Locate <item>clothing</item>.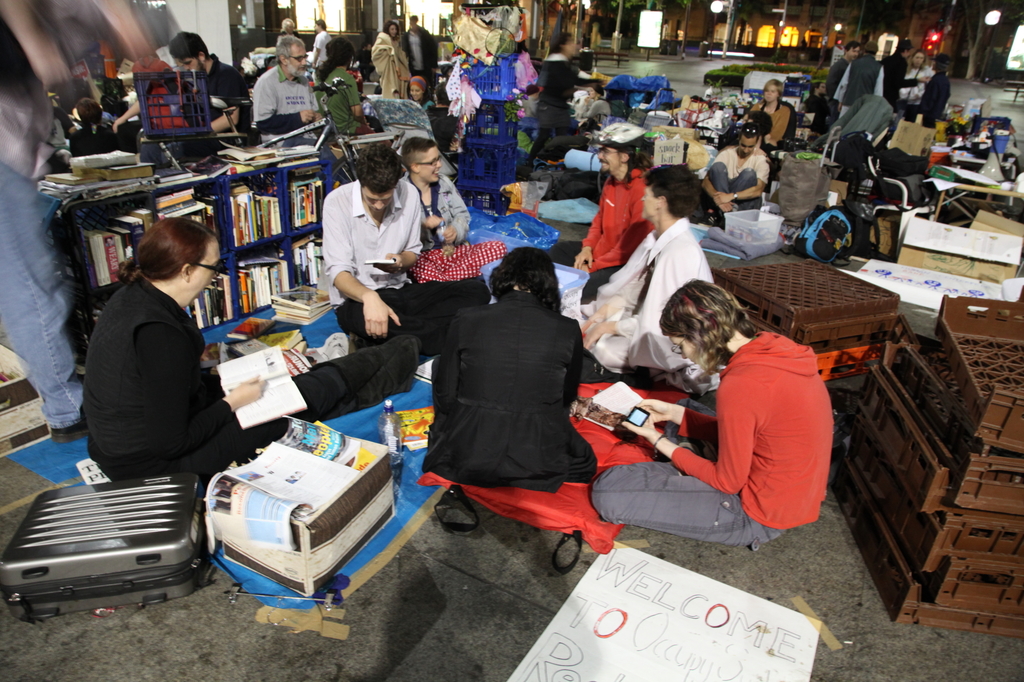
Bounding box: [x1=579, y1=163, x2=642, y2=269].
